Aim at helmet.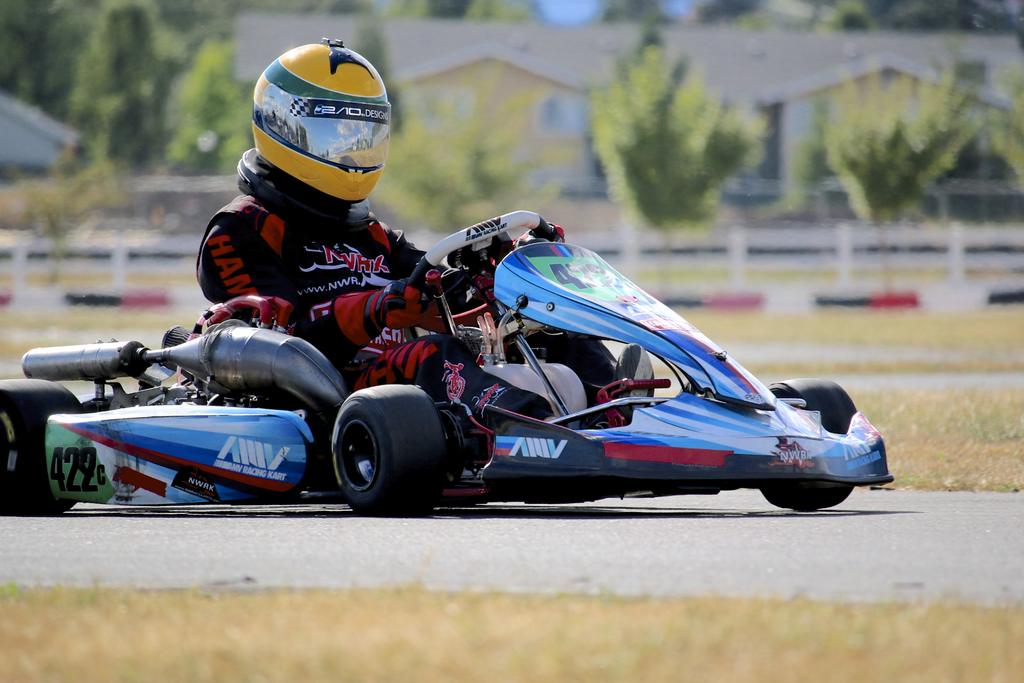
Aimed at 251:37:404:201.
